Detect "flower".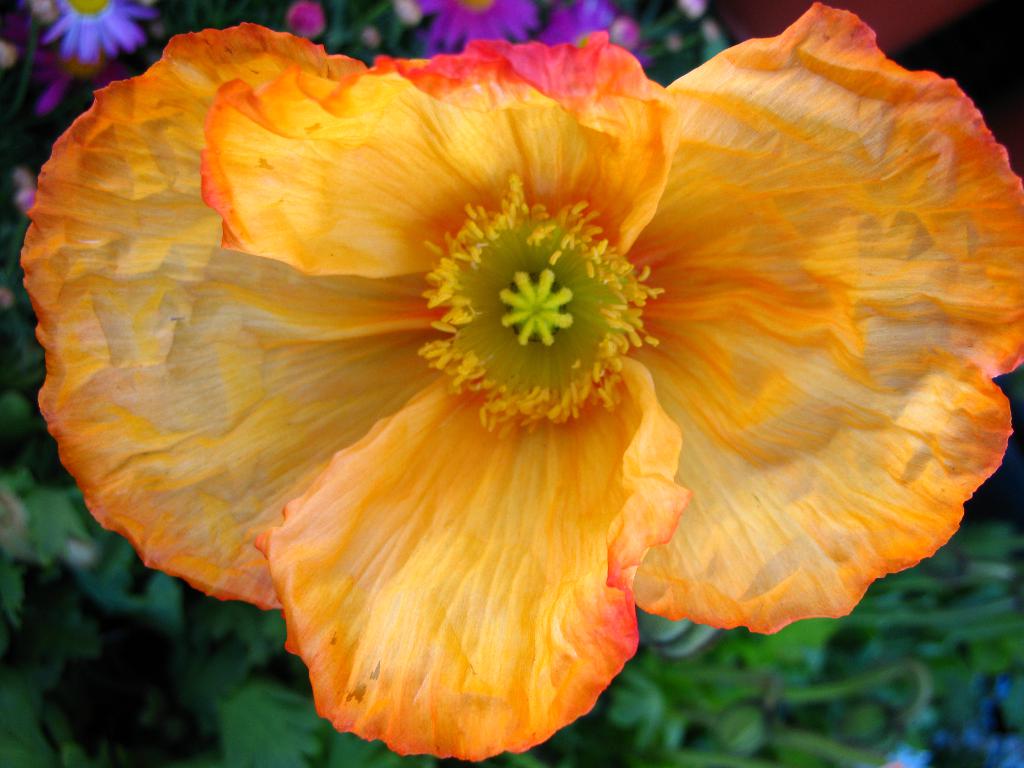
Detected at 23 0 1023 764.
